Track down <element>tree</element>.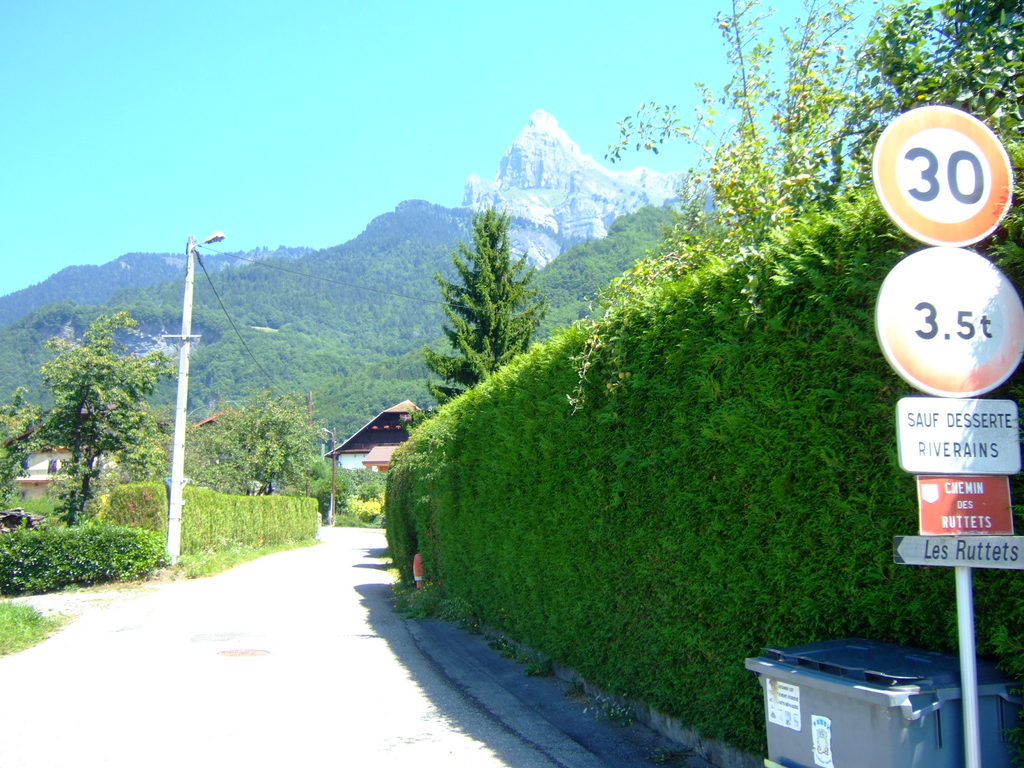
Tracked to 179:385:332:495.
